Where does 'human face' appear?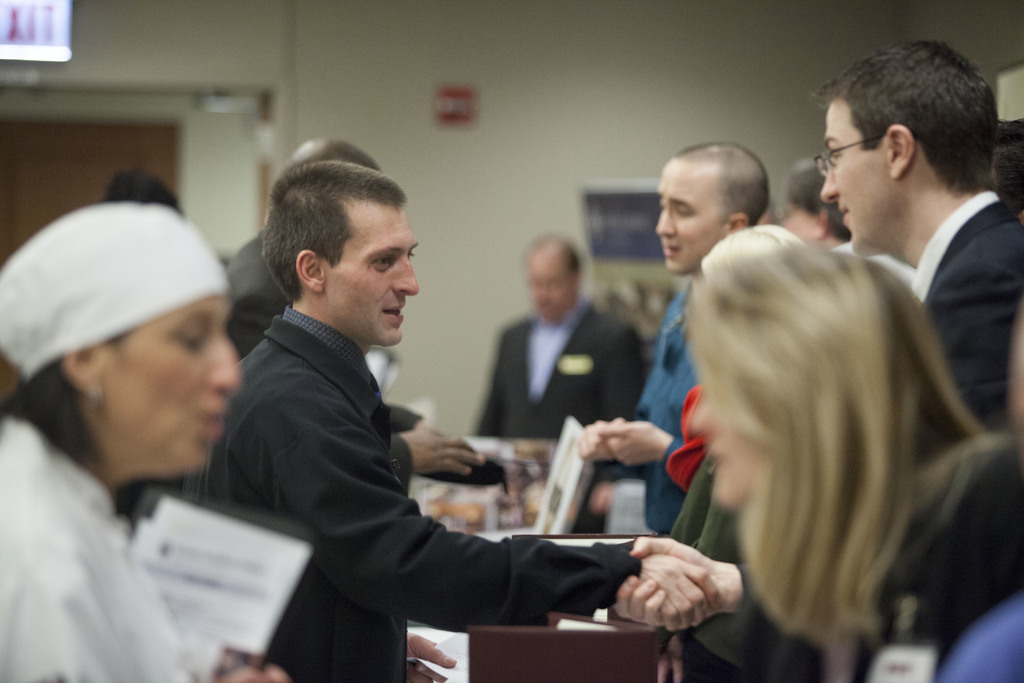
Appears at detection(98, 292, 241, 477).
